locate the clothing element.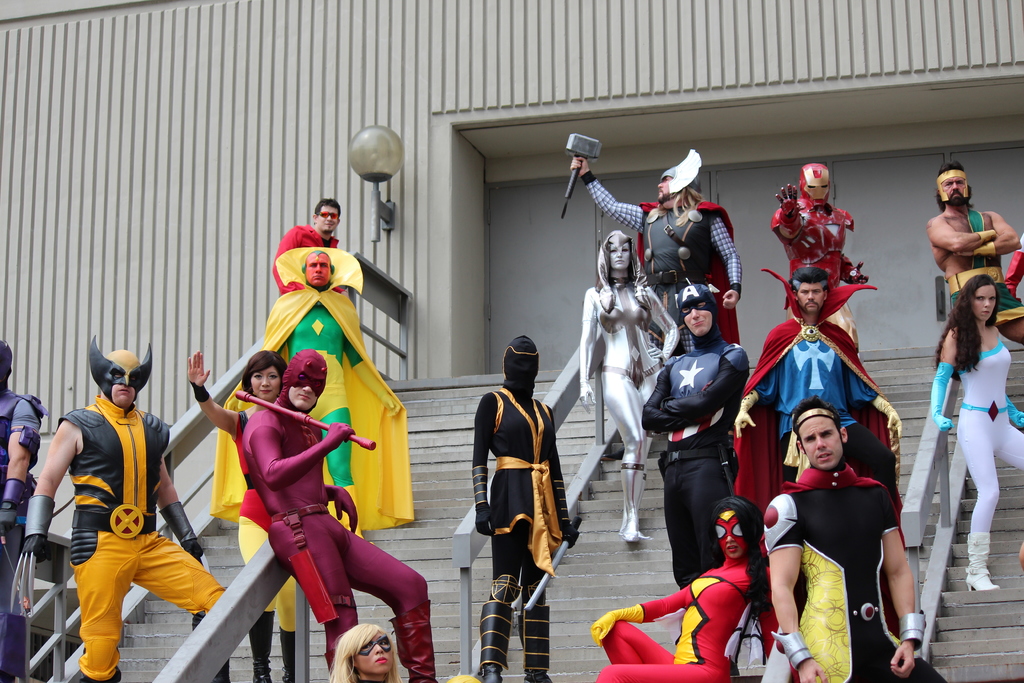
Element bbox: 736,265,918,520.
